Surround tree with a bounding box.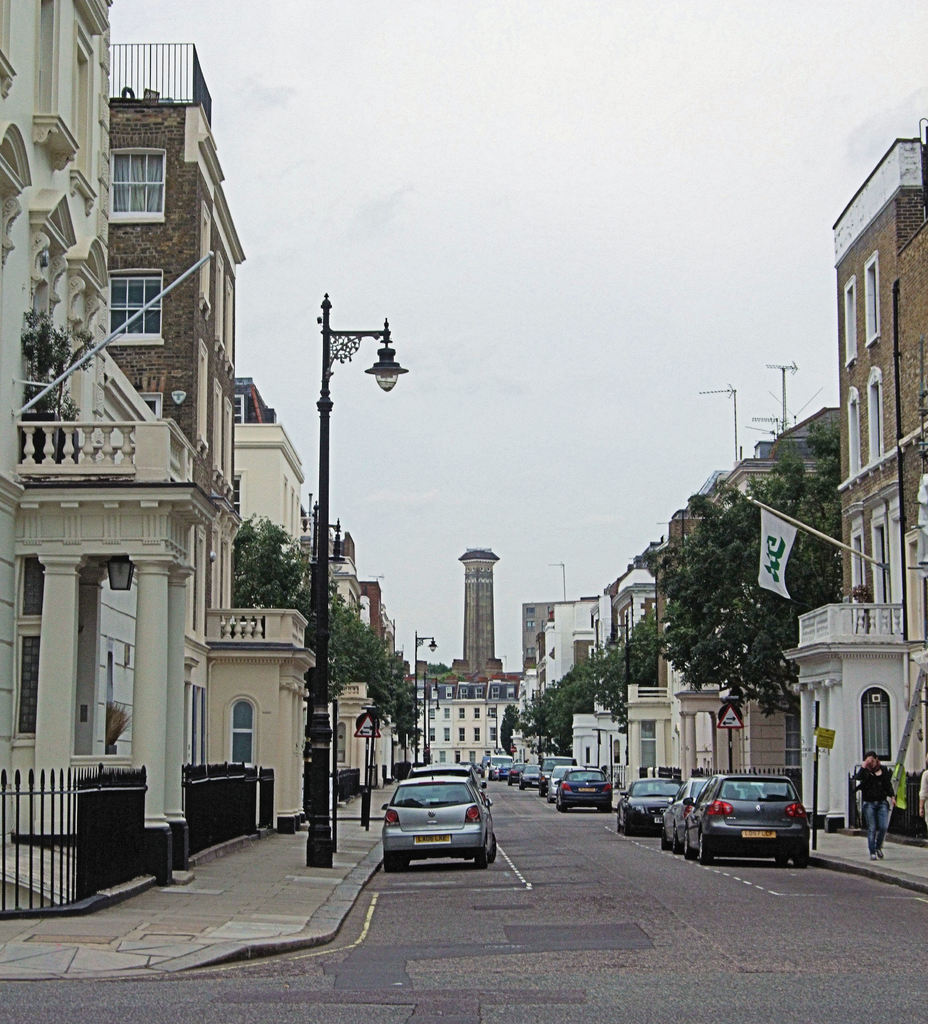
detection(500, 703, 522, 756).
